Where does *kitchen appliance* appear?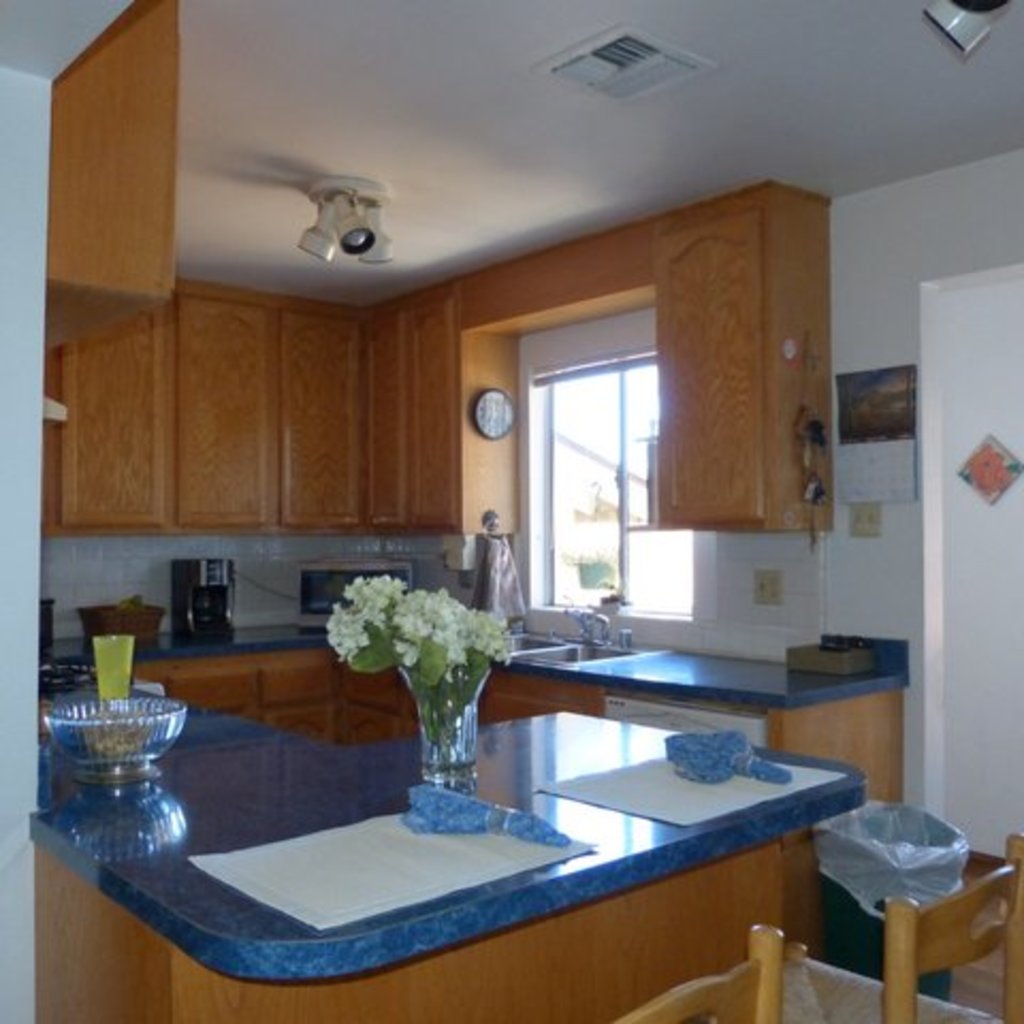
Appears at bbox(51, 702, 194, 764).
